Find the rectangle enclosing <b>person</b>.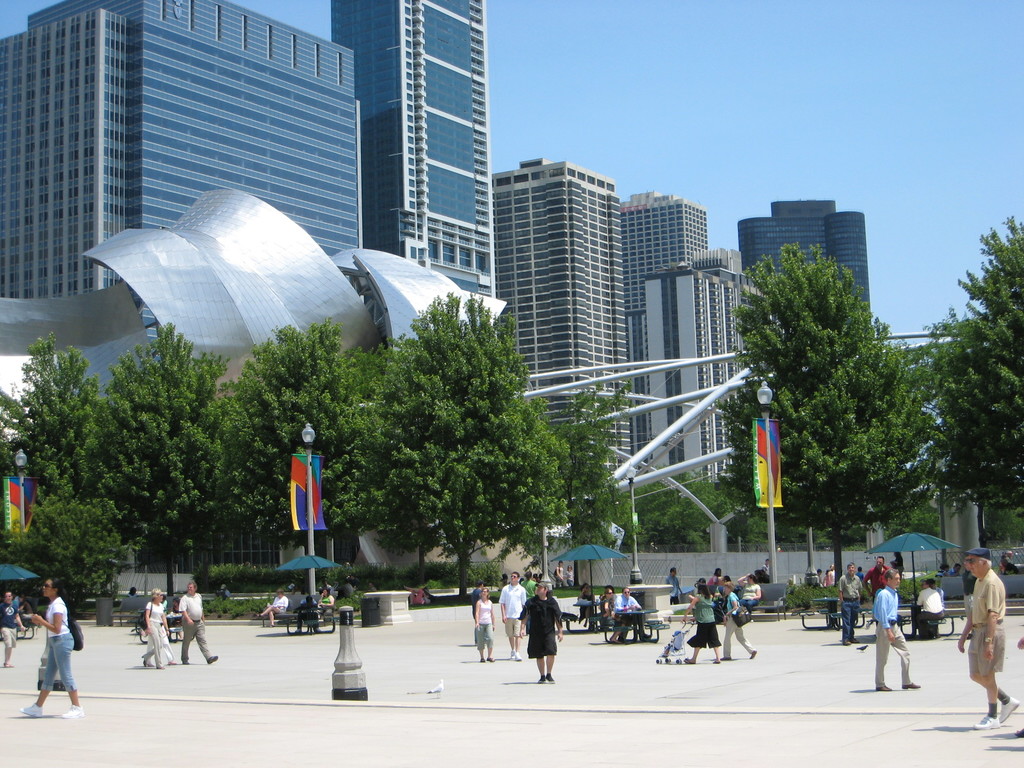
crop(817, 564, 826, 582).
